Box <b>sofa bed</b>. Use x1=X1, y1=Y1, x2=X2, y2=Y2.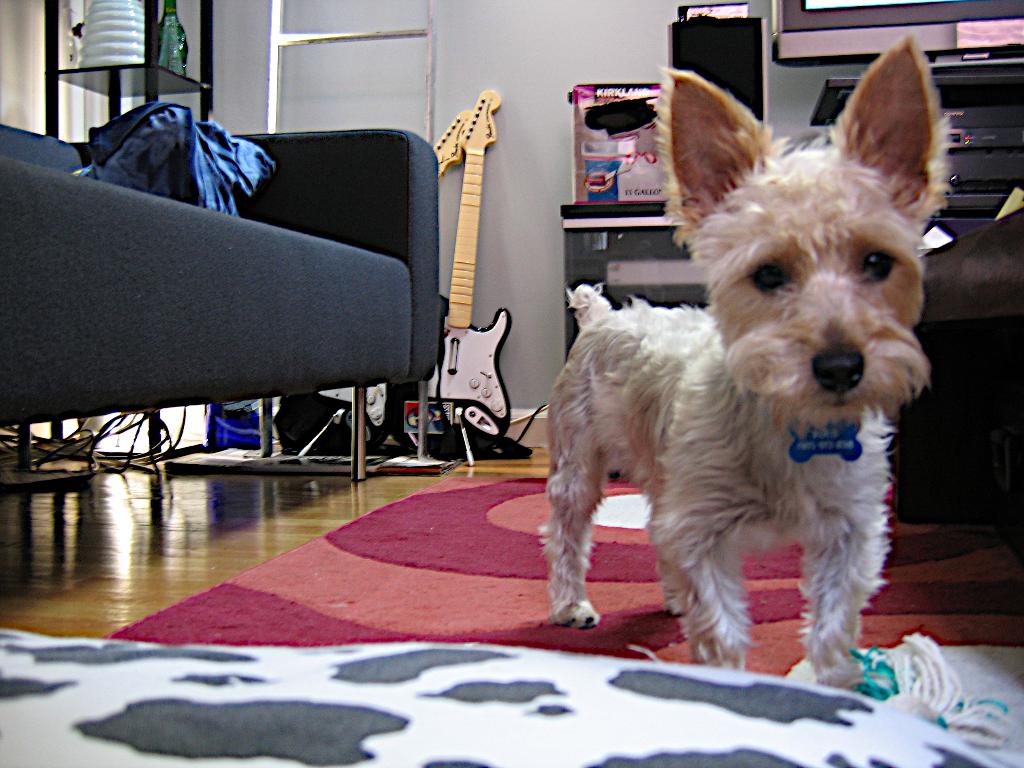
x1=0, y1=87, x2=445, y2=481.
